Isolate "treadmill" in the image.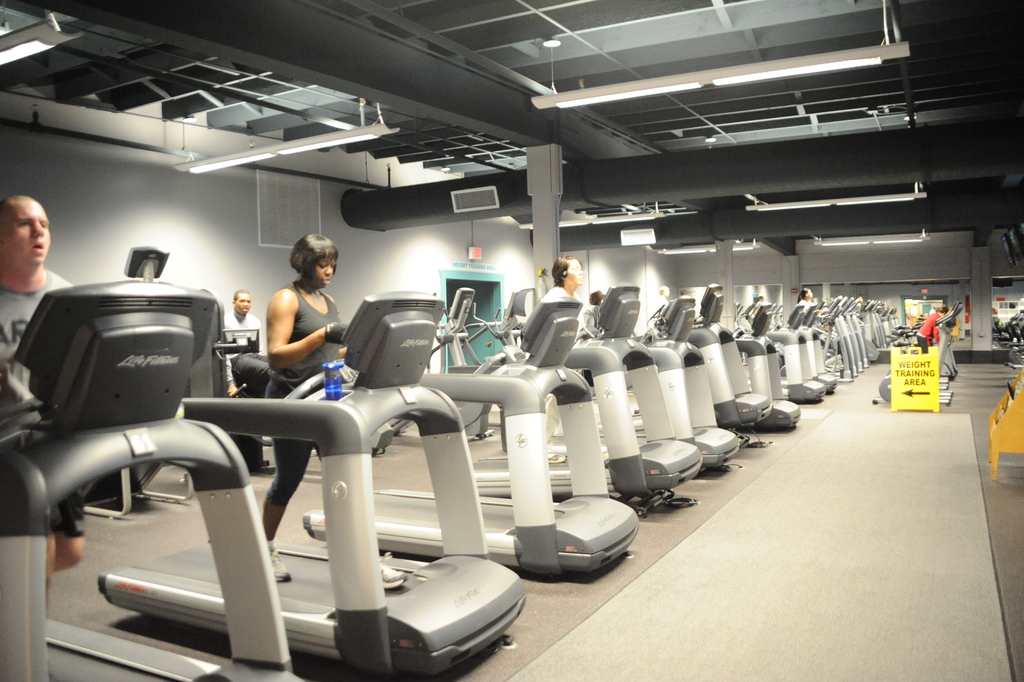
Isolated region: locate(781, 307, 839, 394).
